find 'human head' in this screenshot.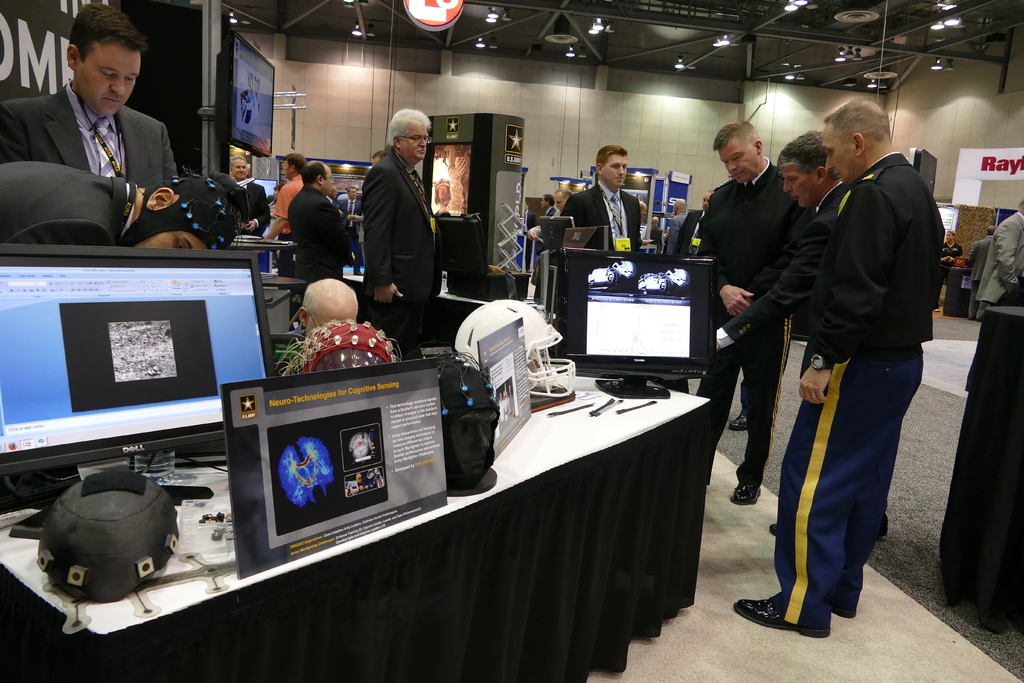
The bounding box for 'human head' is bbox=[56, 10, 143, 96].
